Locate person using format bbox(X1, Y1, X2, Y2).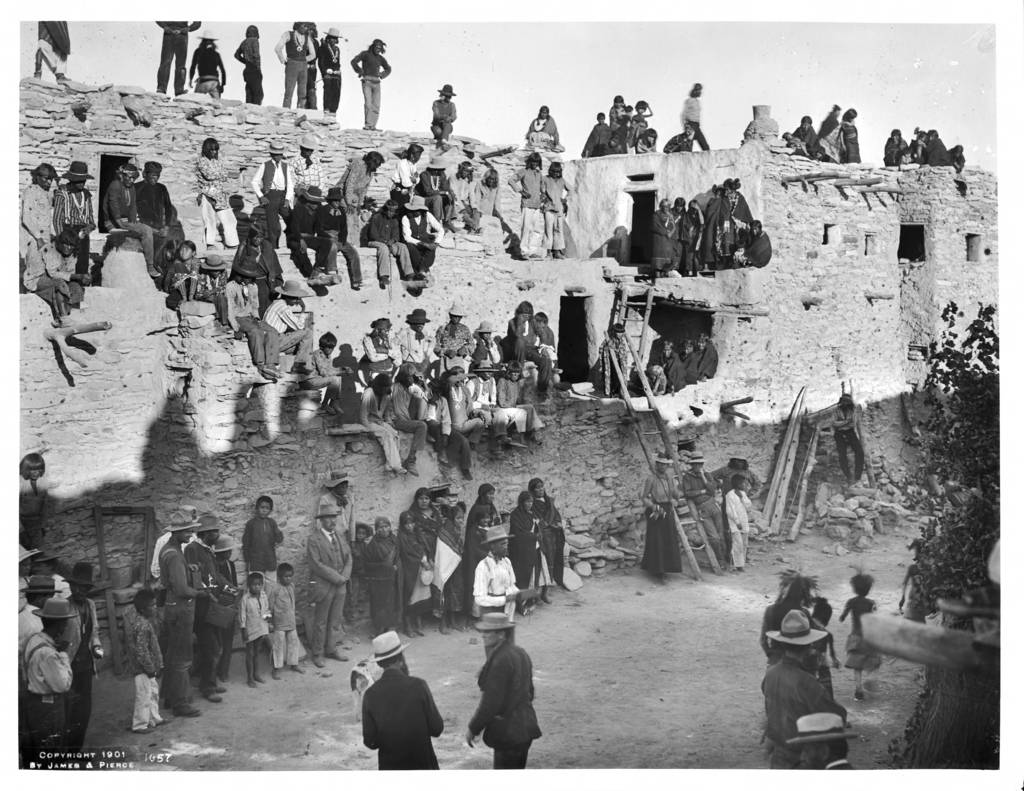
bbox(597, 314, 632, 398).
